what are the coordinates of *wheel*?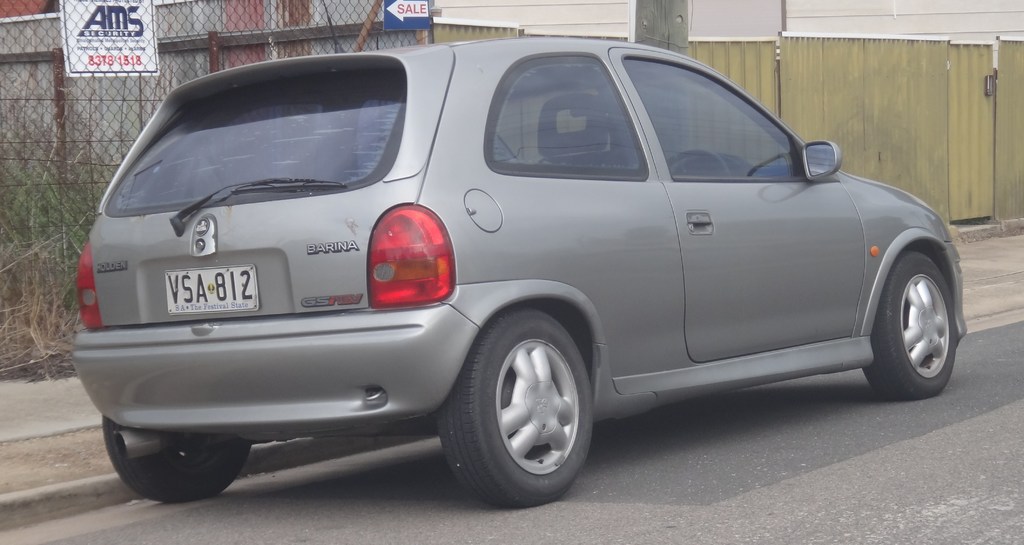
887:233:958:395.
